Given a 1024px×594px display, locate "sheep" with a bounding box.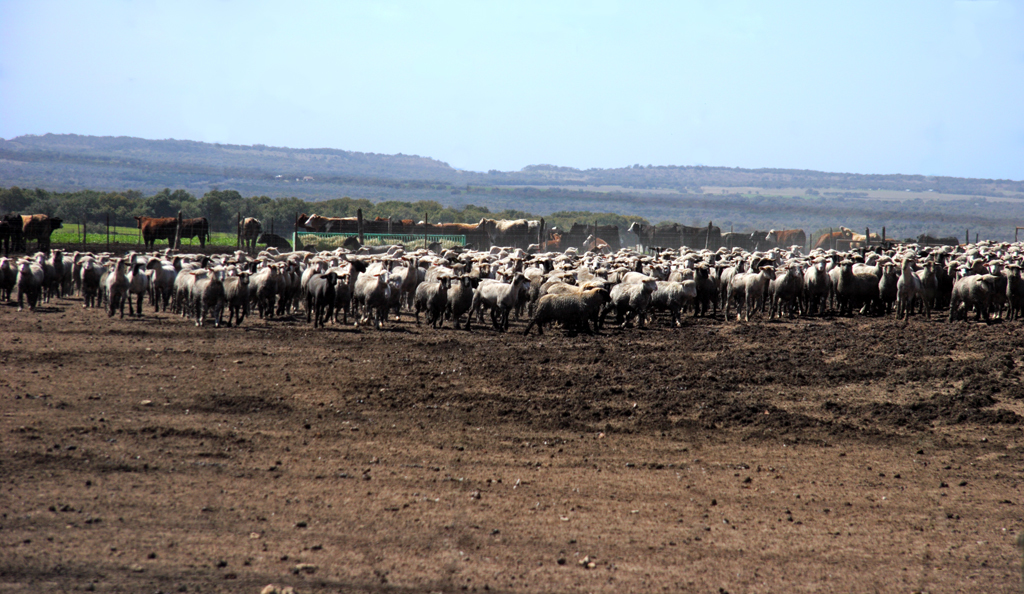
Located: (left=950, top=251, right=1015, bottom=322).
